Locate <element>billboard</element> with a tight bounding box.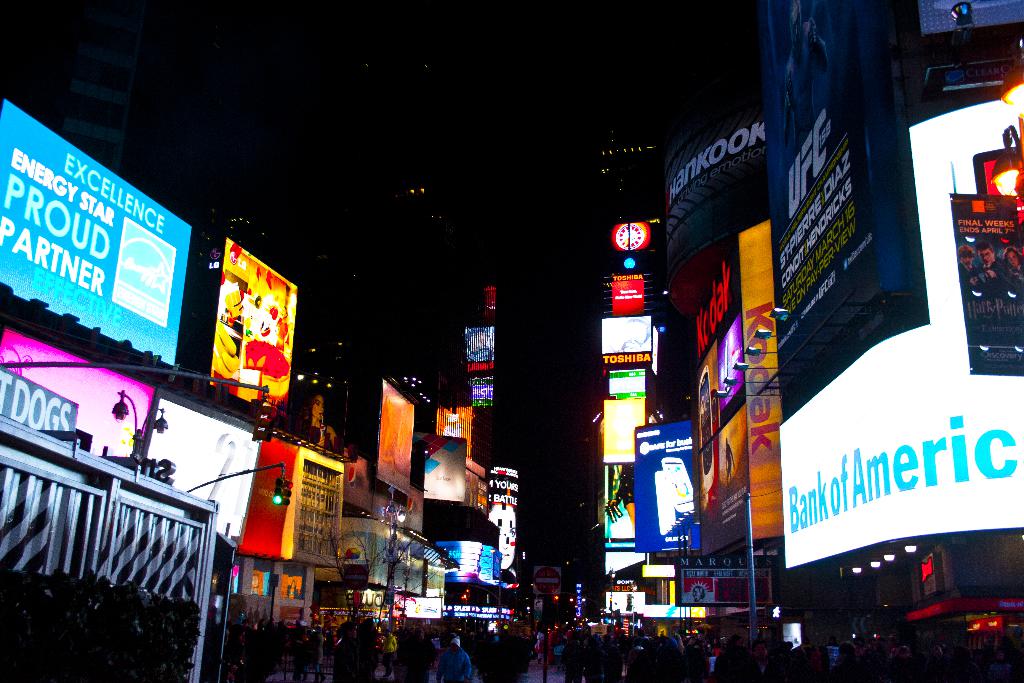
598,360,649,398.
